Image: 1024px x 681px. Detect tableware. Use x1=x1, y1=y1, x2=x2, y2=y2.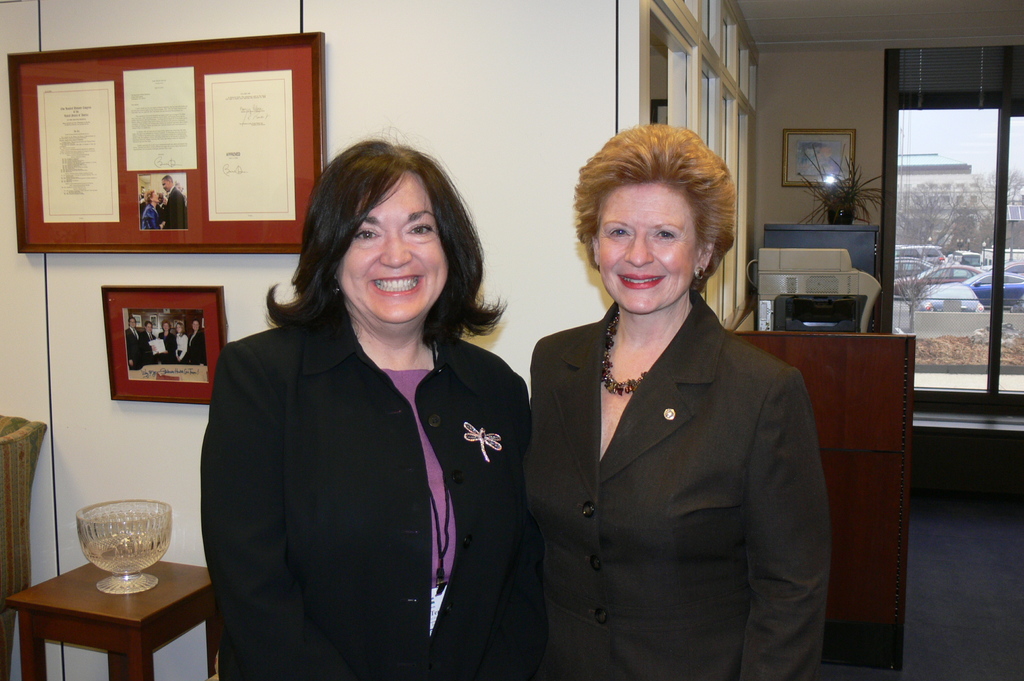
x1=47, y1=504, x2=187, y2=616.
